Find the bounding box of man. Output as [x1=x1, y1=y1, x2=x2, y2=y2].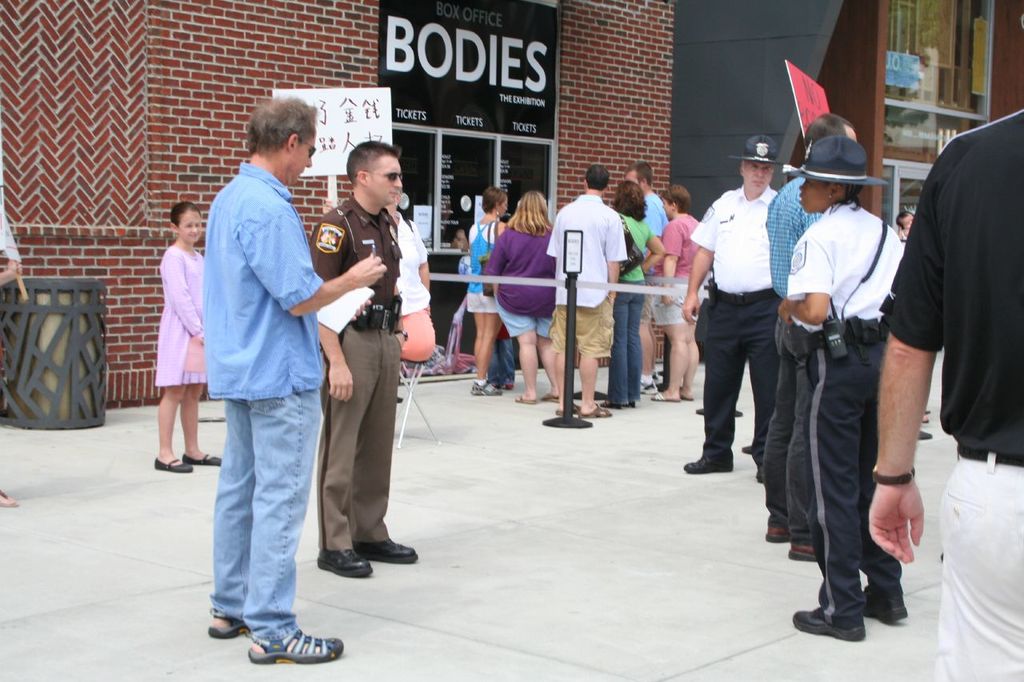
[x1=177, y1=94, x2=344, y2=655].
